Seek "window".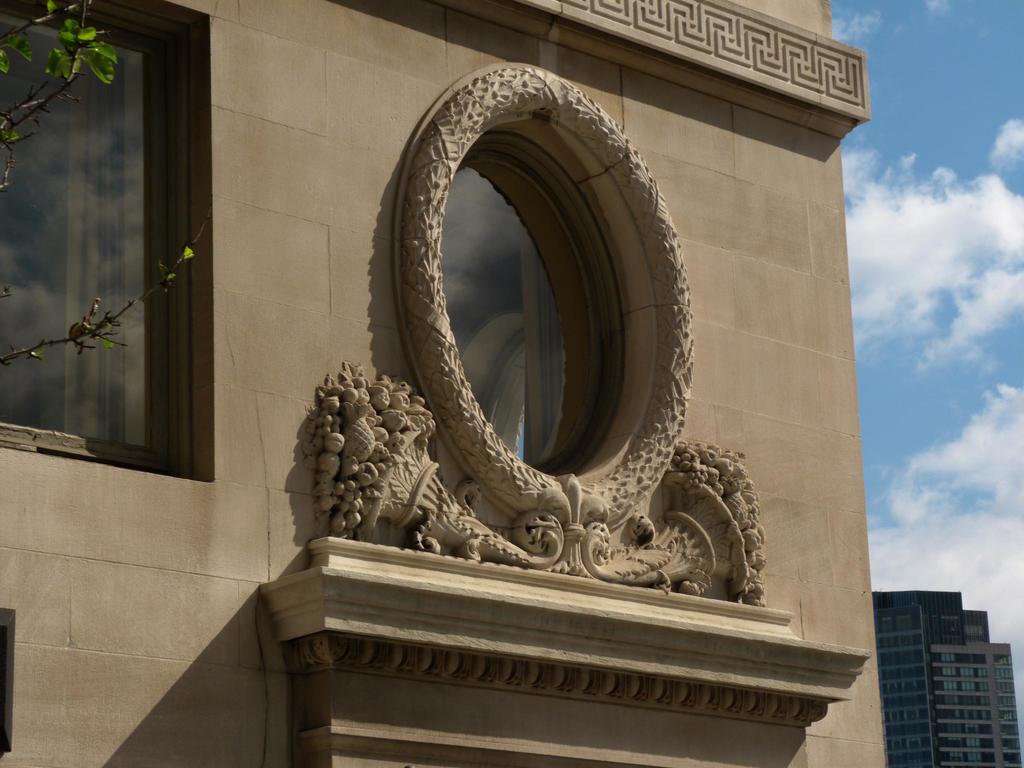
(left=406, top=73, right=688, bottom=512).
